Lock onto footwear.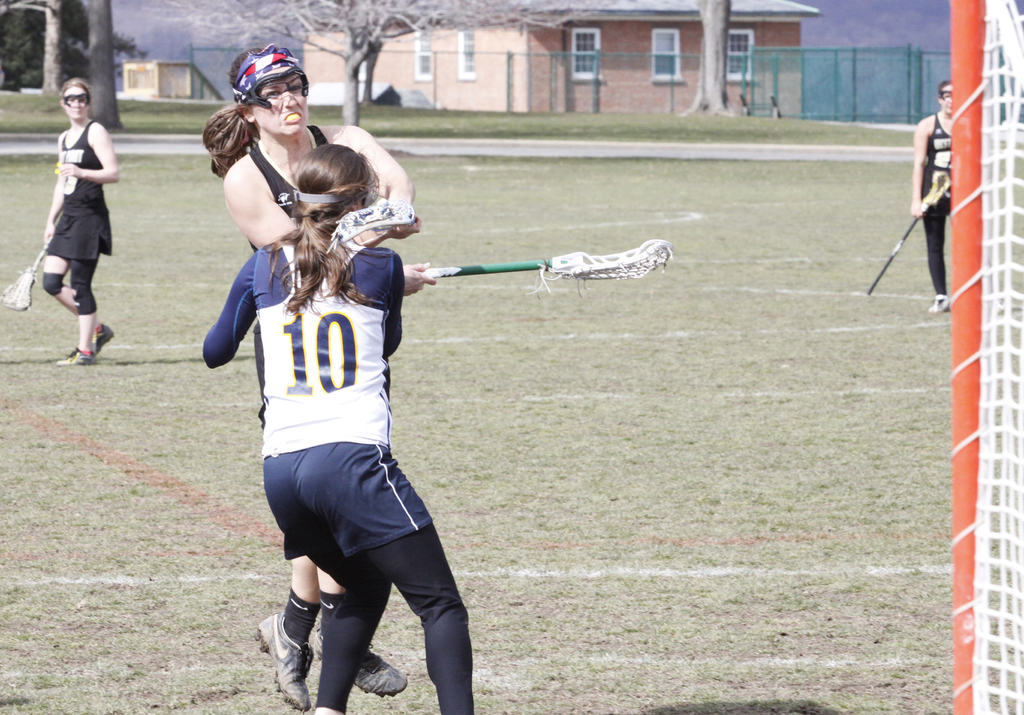
Locked: [929,295,950,315].
